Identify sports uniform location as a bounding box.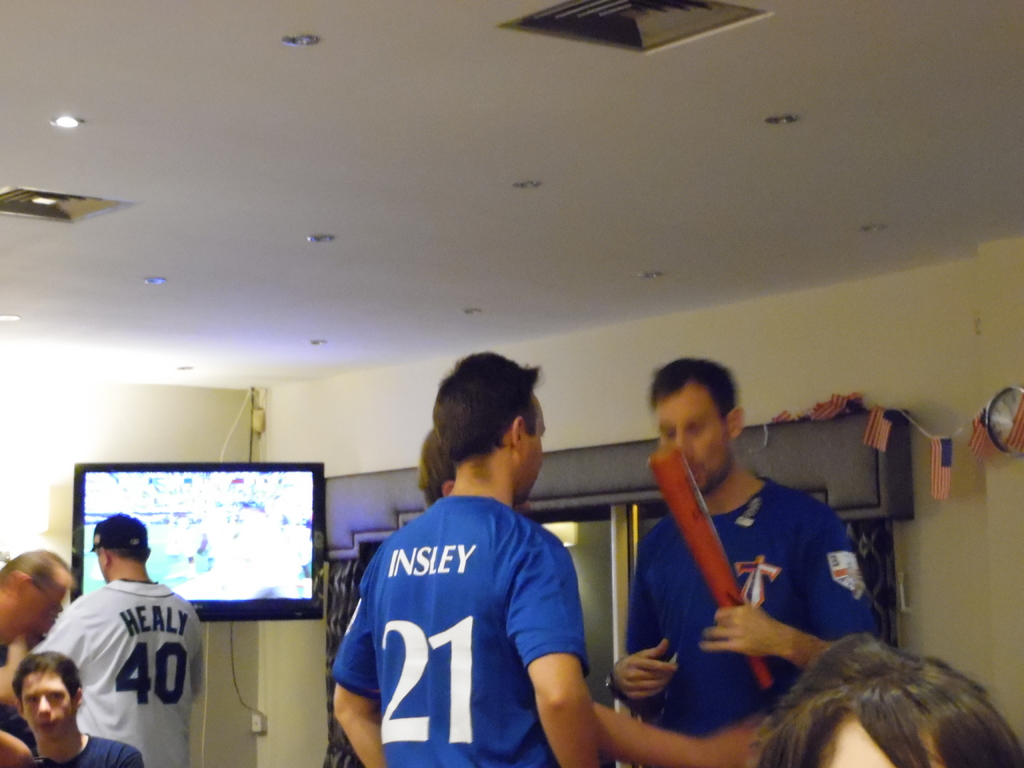
[x1=630, y1=471, x2=904, y2=743].
